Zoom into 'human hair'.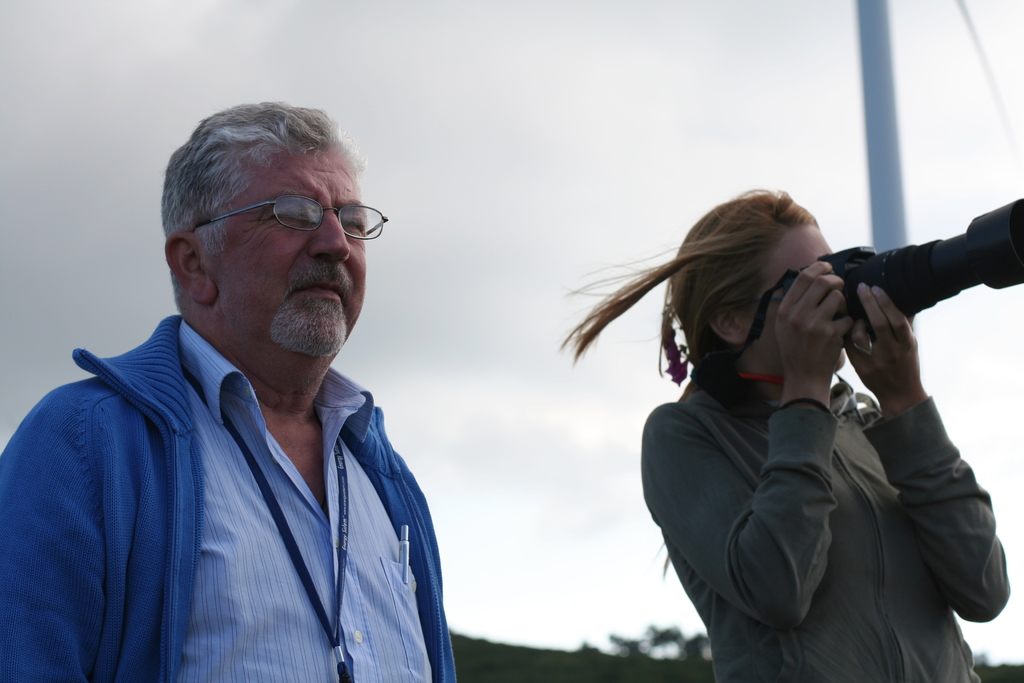
Zoom target: {"left": 156, "top": 111, "right": 372, "bottom": 291}.
